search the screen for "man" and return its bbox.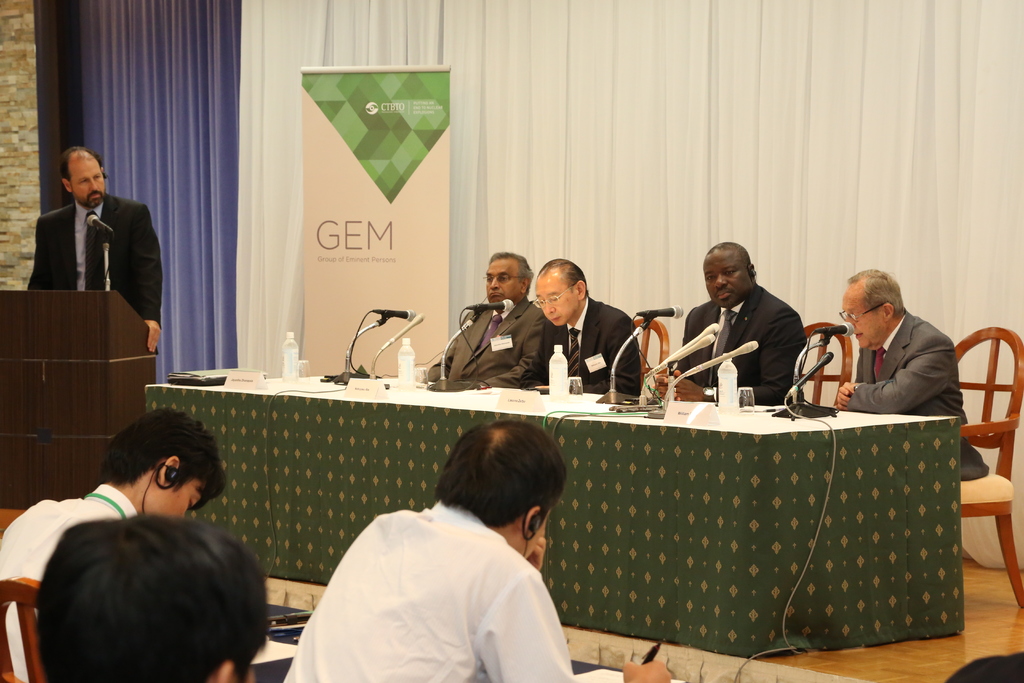
Found: x1=516 y1=242 x2=643 y2=408.
